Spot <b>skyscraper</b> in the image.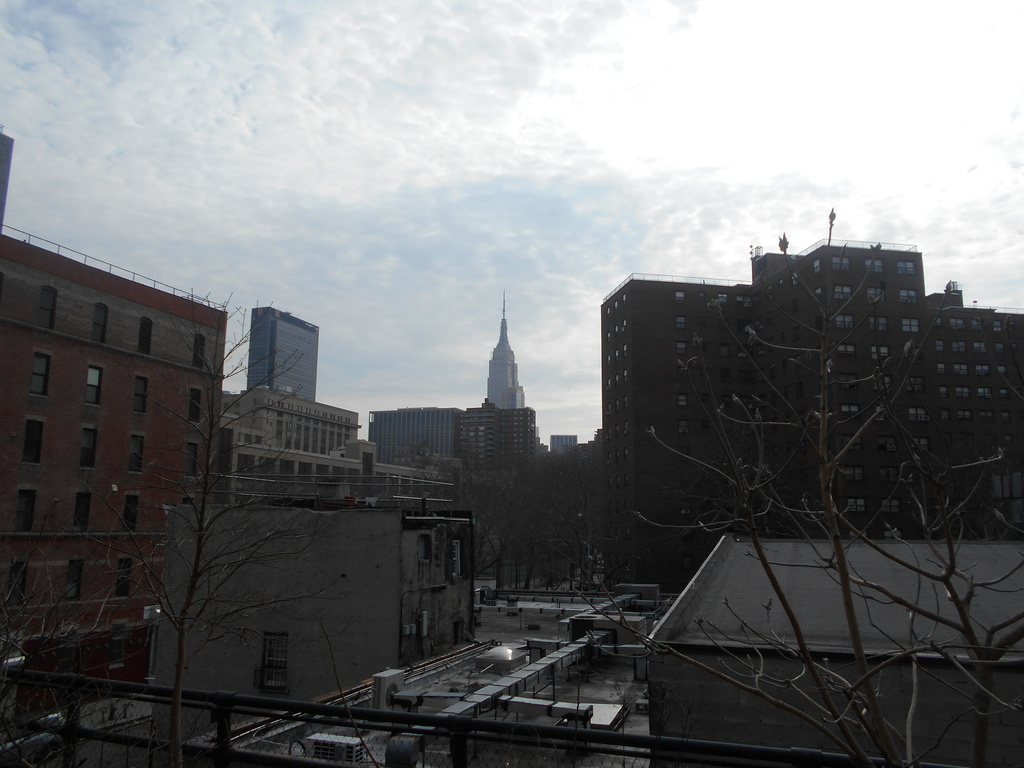
<b>skyscraper</b> found at (237,305,318,397).
